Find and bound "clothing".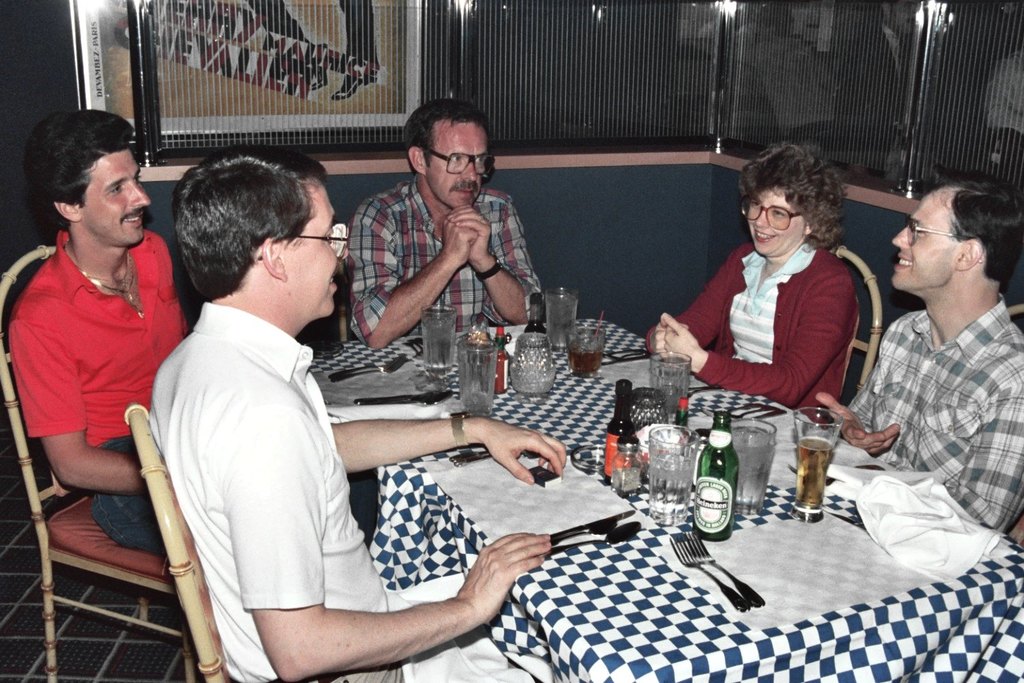
Bound: x1=849, y1=304, x2=1023, y2=535.
